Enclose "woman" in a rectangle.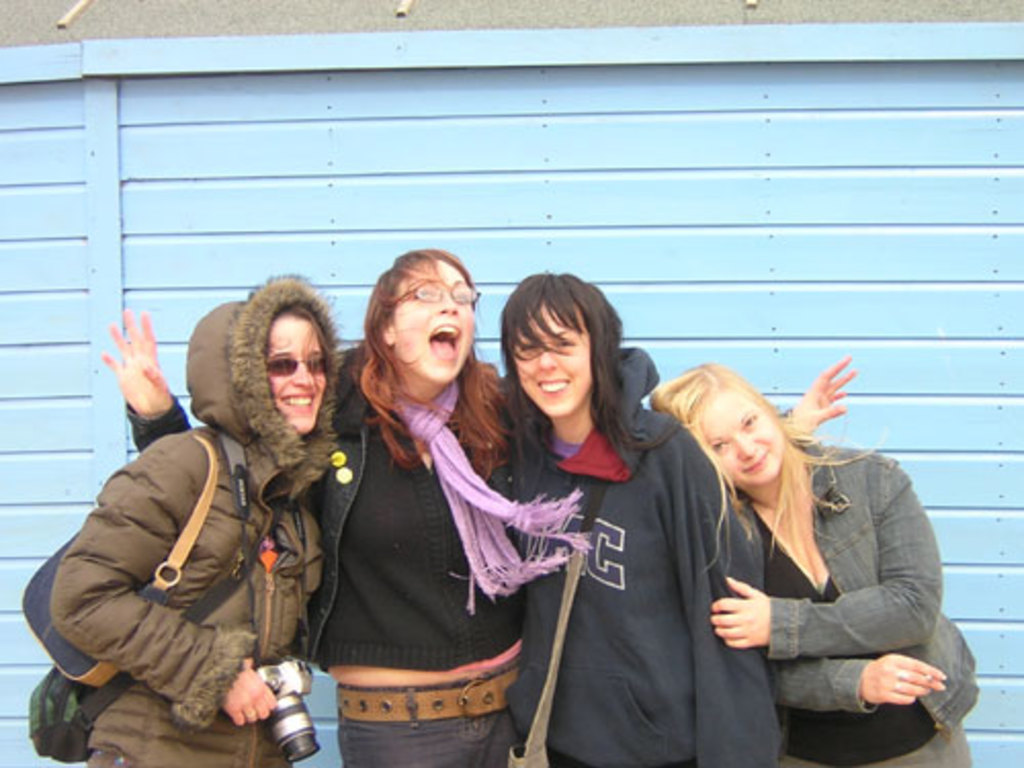
<bbox>57, 276, 348, 756</bbox>.
